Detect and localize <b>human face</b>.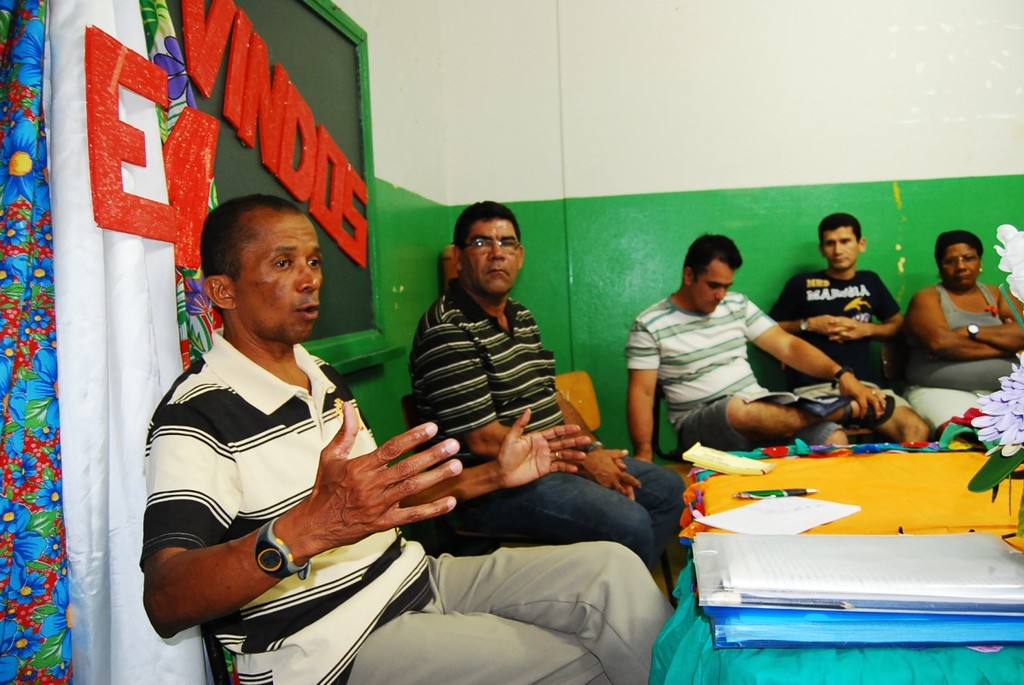
Localized at pyautogui.locateOnScreen(240, 217, 317, 337).
